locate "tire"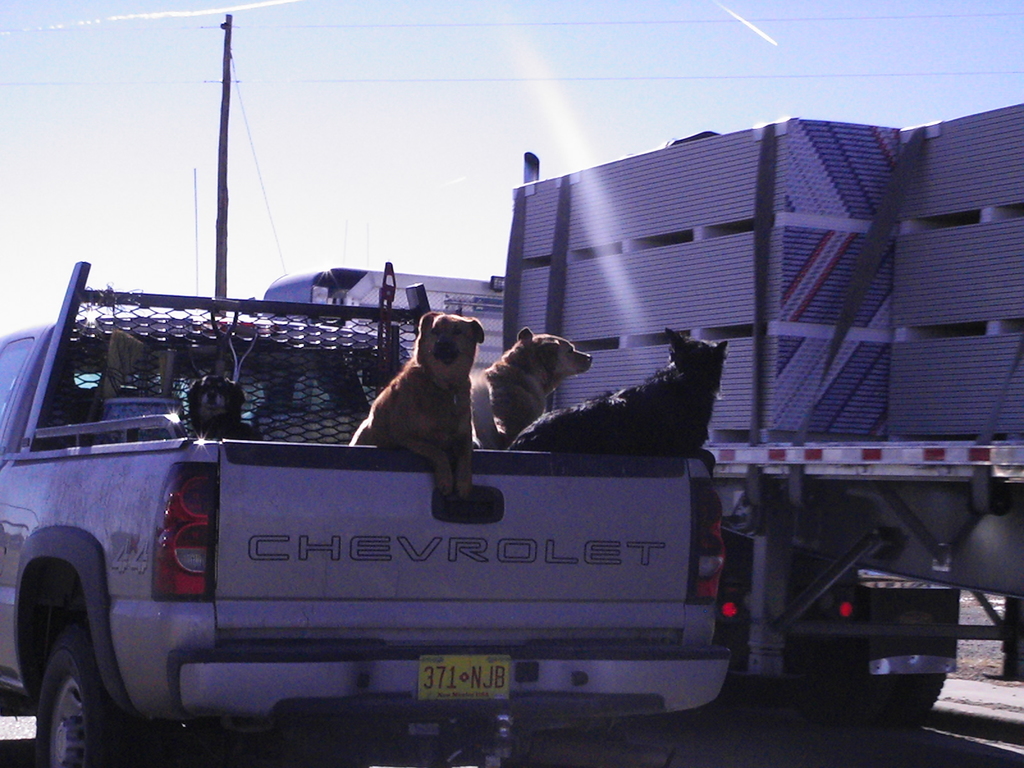
left=888, top=677, right=945, bottom=732
